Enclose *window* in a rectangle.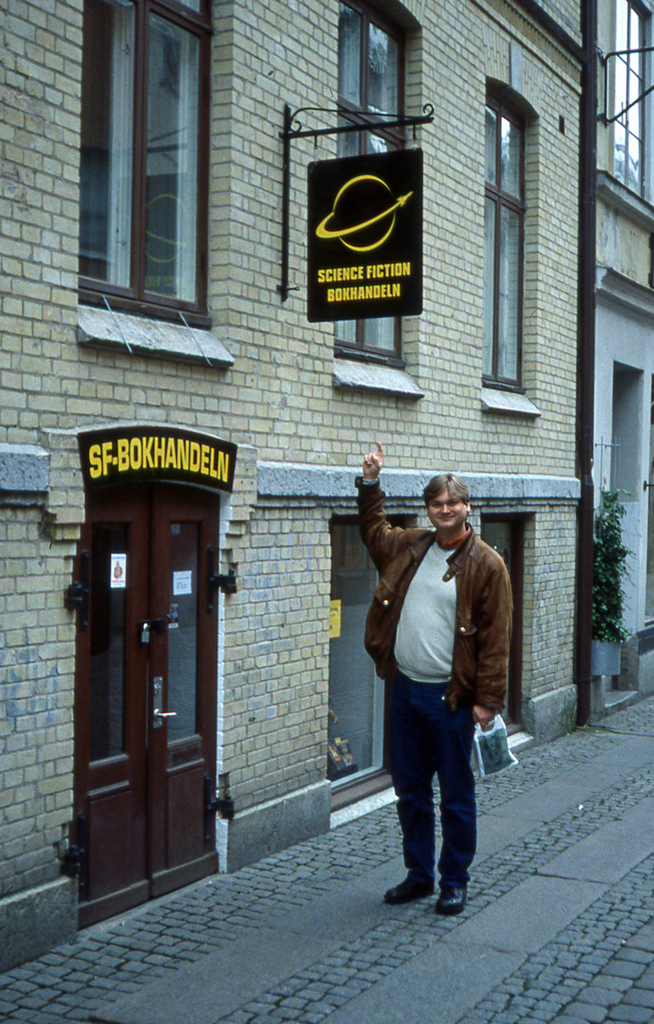
x1=610, y1=8, x2=653, y2=189.
